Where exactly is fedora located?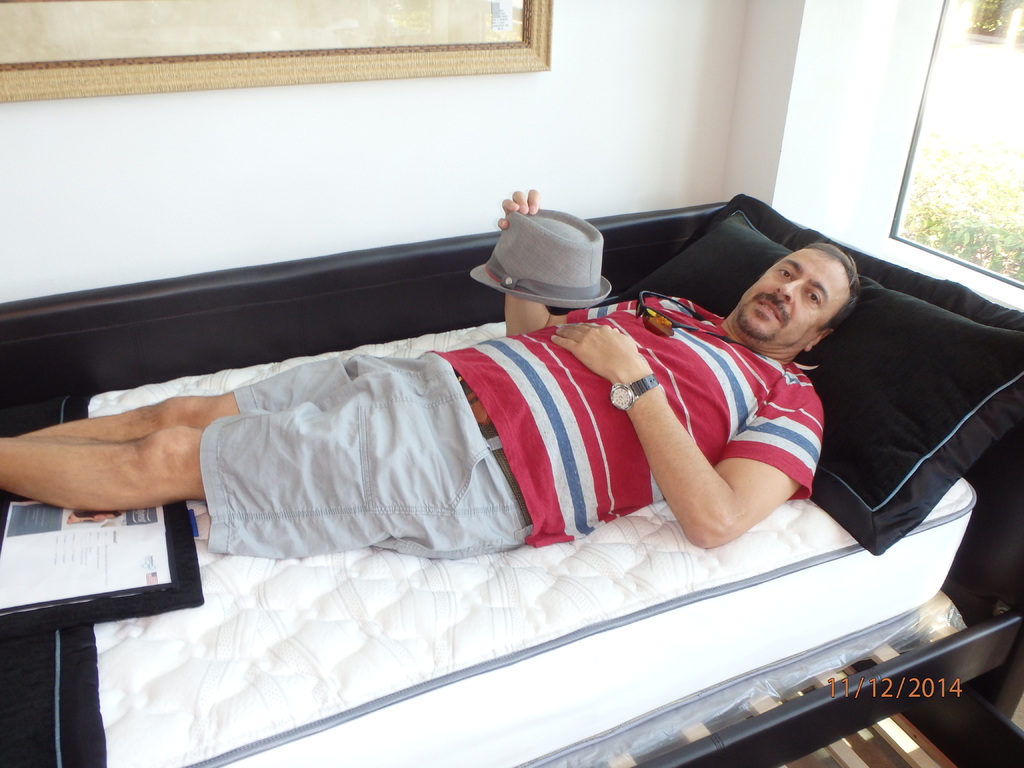
Its bounding box is [467, 204, 613, 309].
